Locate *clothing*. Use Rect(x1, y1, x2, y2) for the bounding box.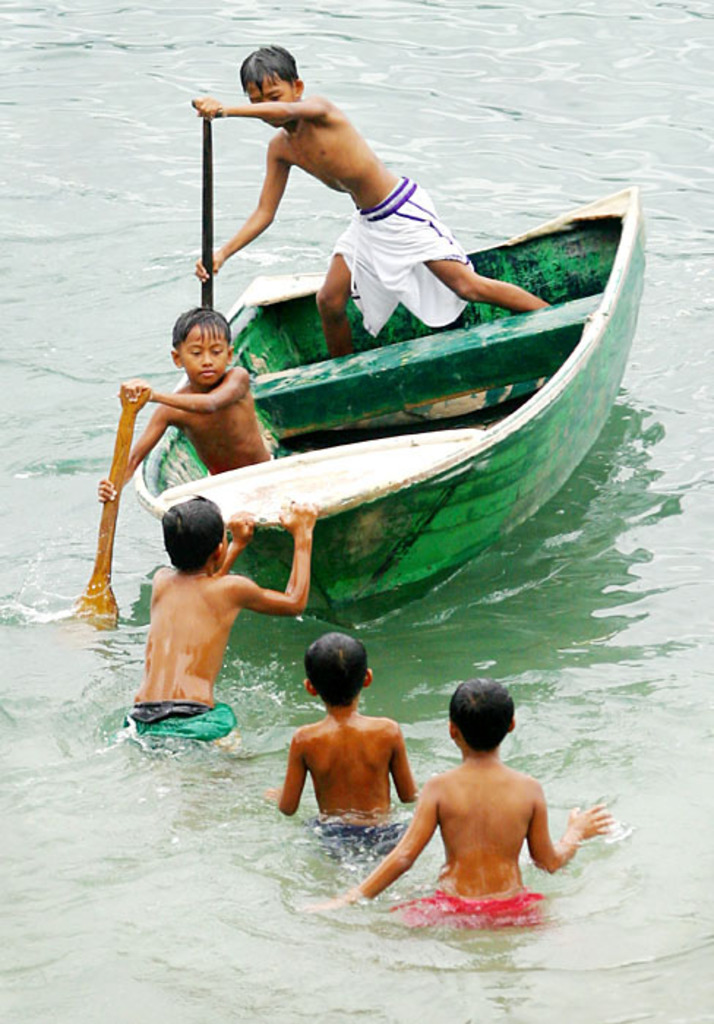
Rect(397, 892, 546, 929).
